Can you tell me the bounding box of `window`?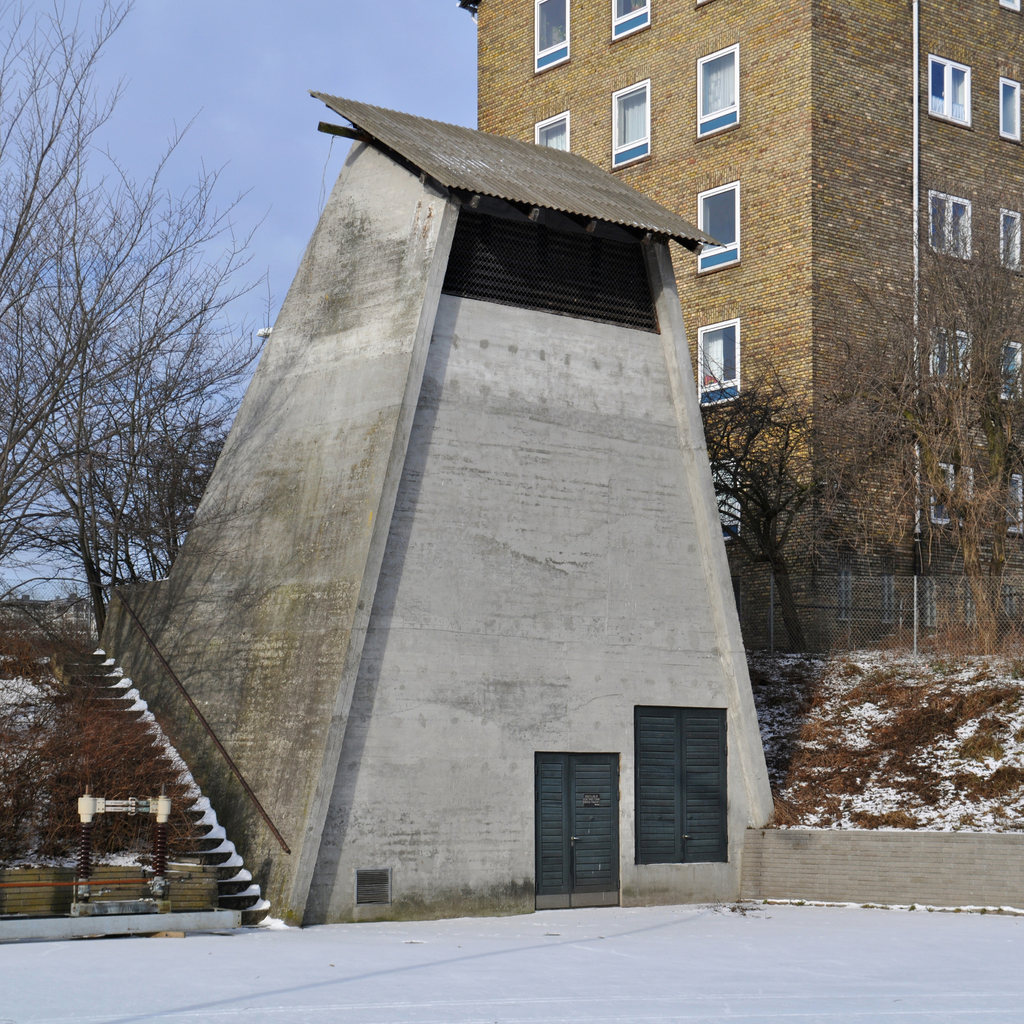
x1=609, y1=1, x2=652, y2=44.
